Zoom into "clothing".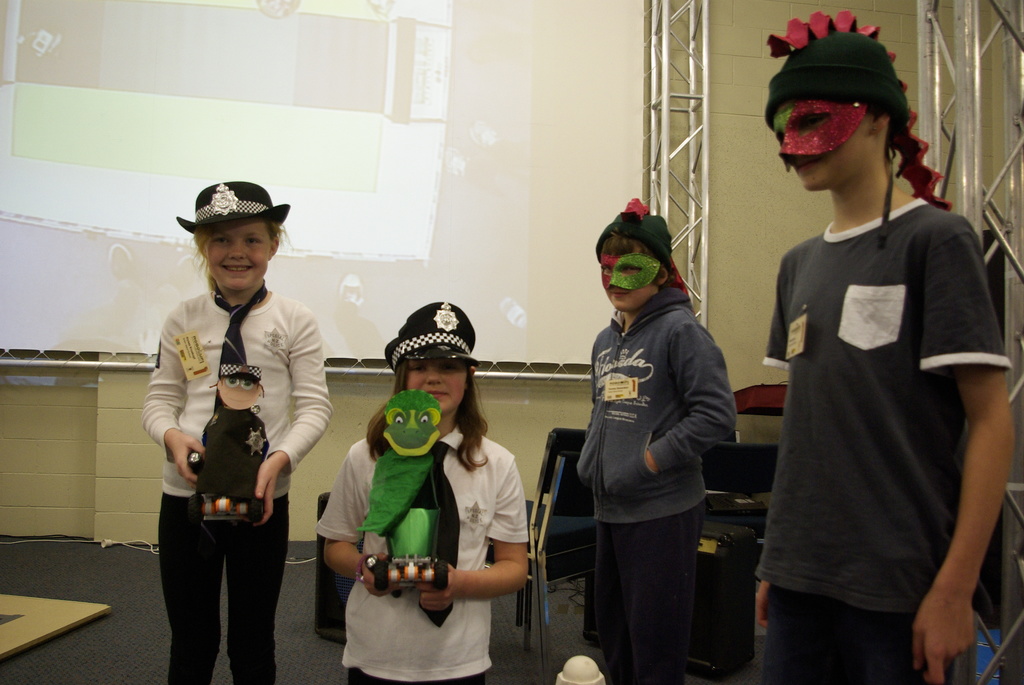
Zoom target: <region>577, 288, 733, 684</region>.
